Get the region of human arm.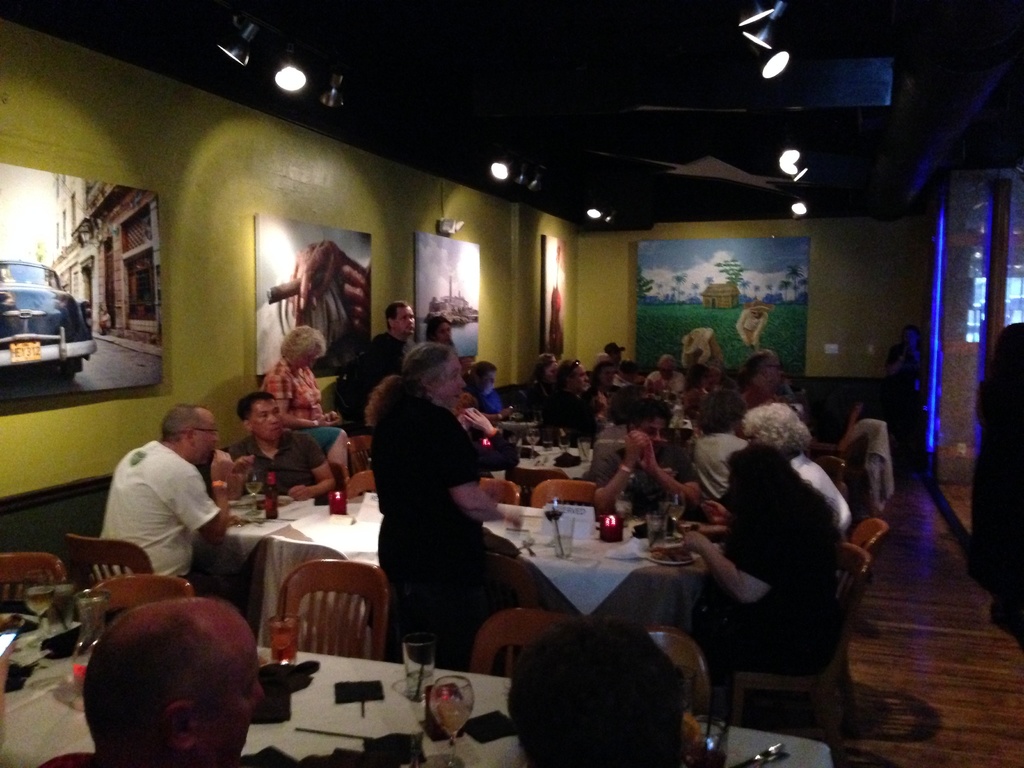
left=265, top=370, right=342, bottom=431.
